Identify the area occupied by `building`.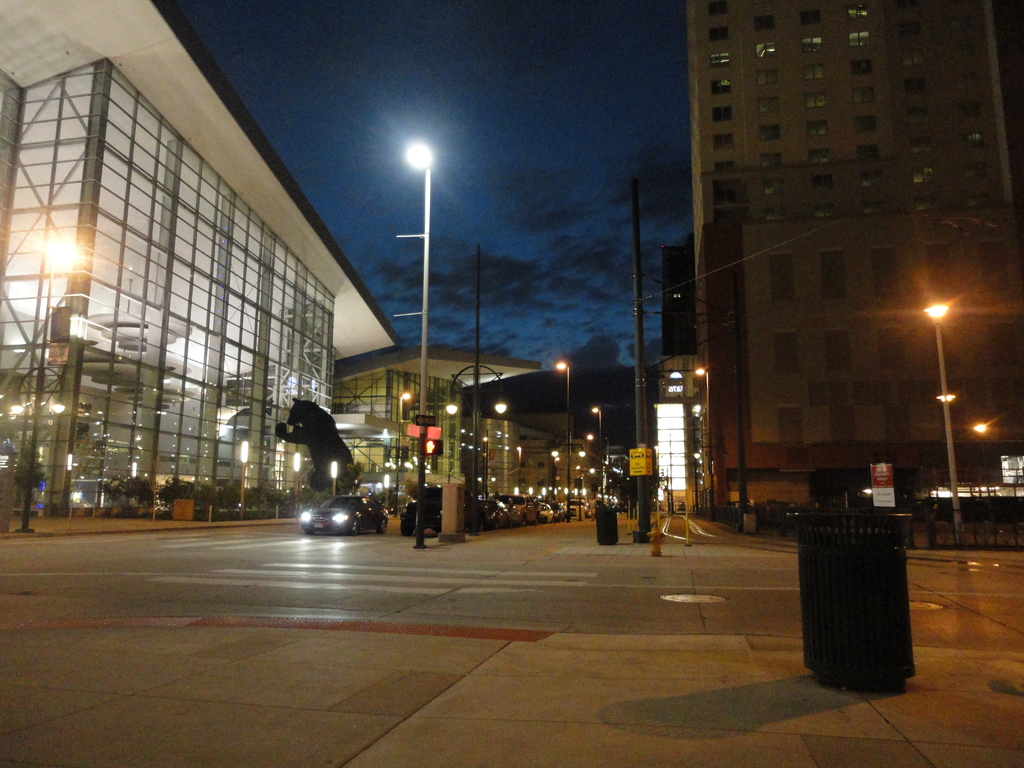
Area: x1=474 y1=415 x2=525 y2=499.
